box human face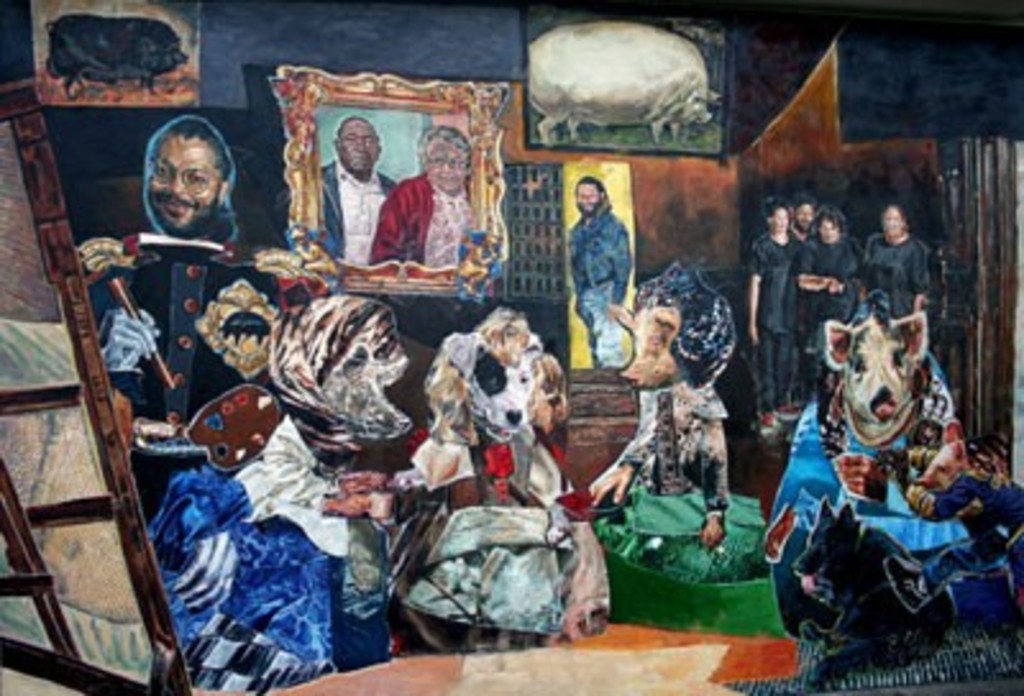
(x1=335, y1=120, x2=379, y2=174)
